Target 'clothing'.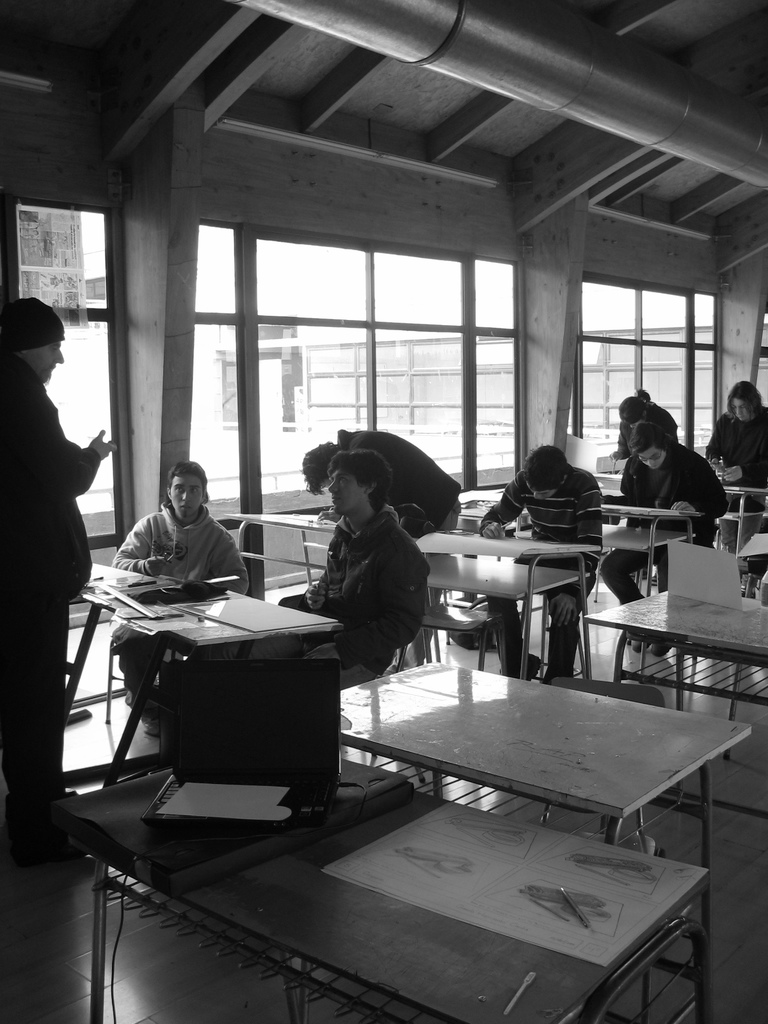
Target region: x1=702, y1=399, x2=767, y2=485.
